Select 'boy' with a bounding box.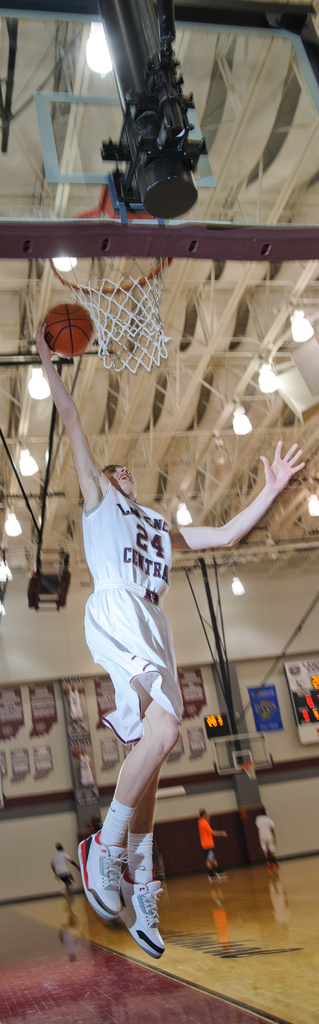
bbox(253, 808, 279, 868).
